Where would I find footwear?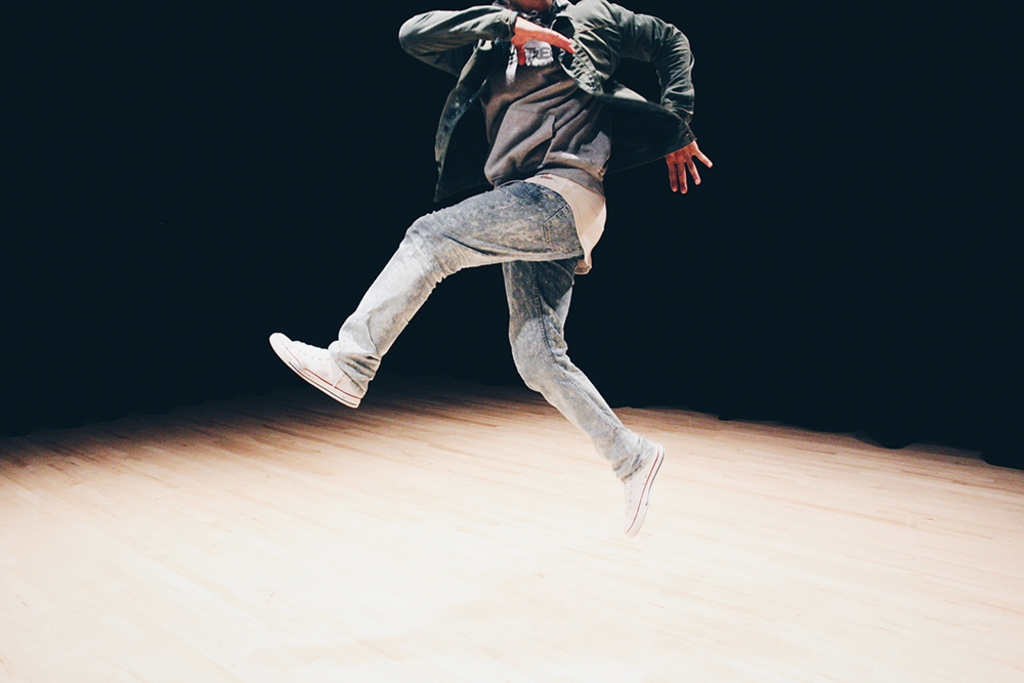
At BBox(614, 444, 668, 547).
